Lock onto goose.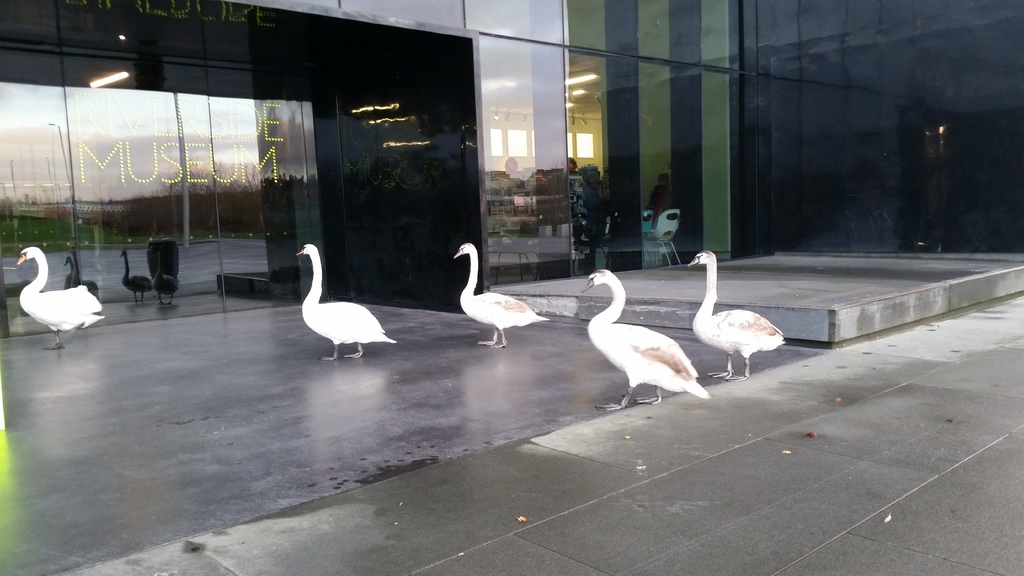
Locked: 687, 250, 786, 378.
